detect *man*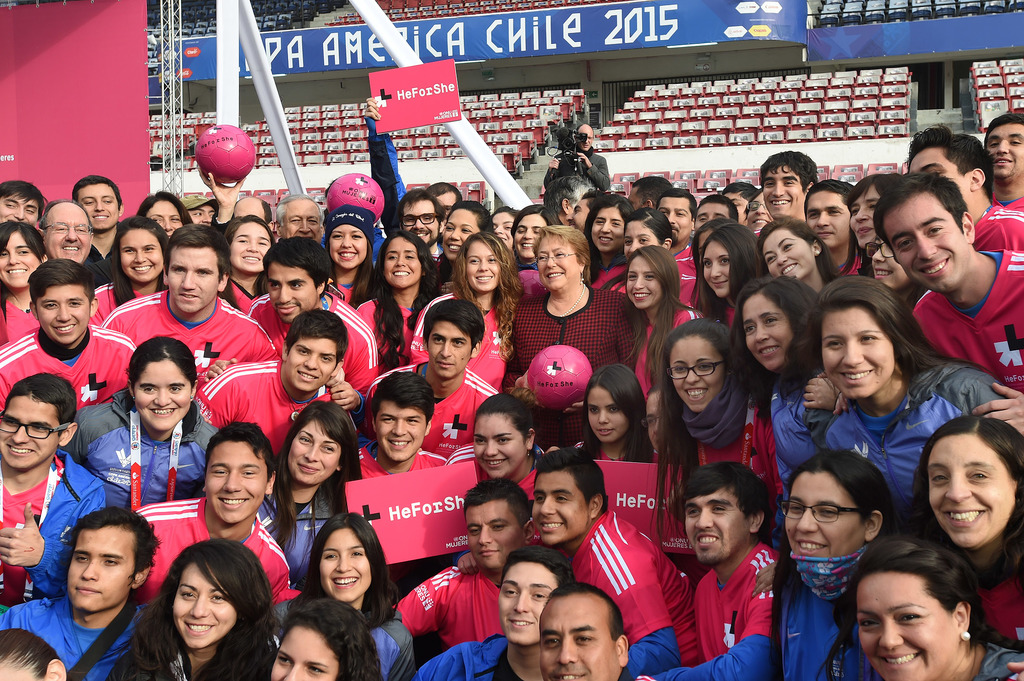
193,302,349,465
